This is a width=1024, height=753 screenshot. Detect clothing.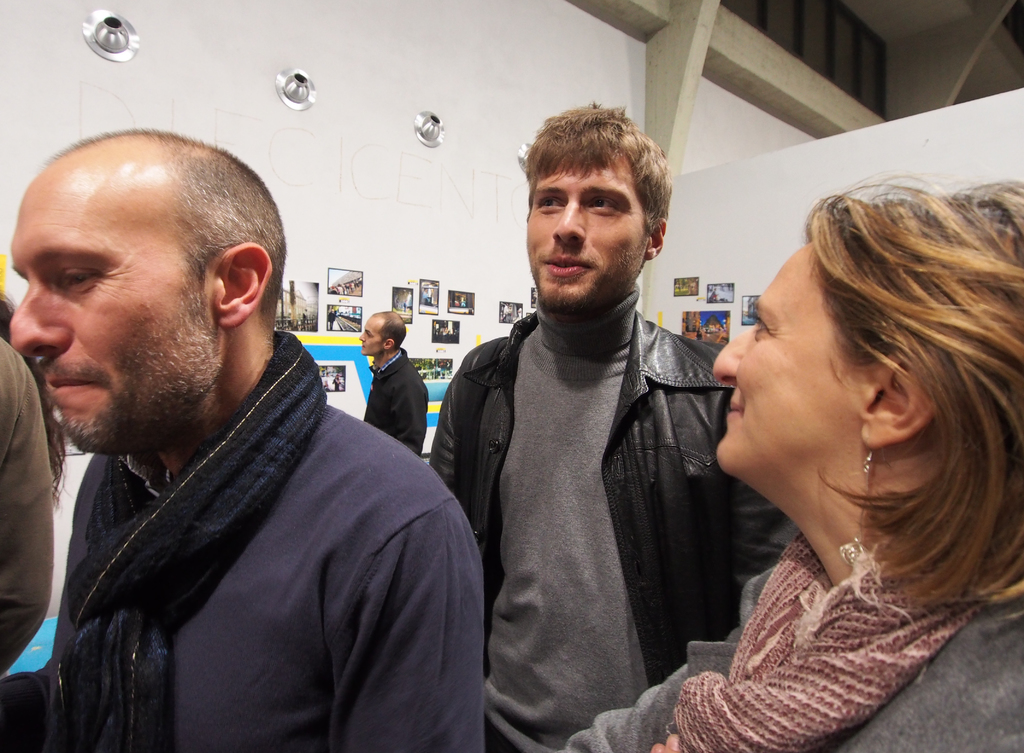
BBox(0, 327, 53, 688).
